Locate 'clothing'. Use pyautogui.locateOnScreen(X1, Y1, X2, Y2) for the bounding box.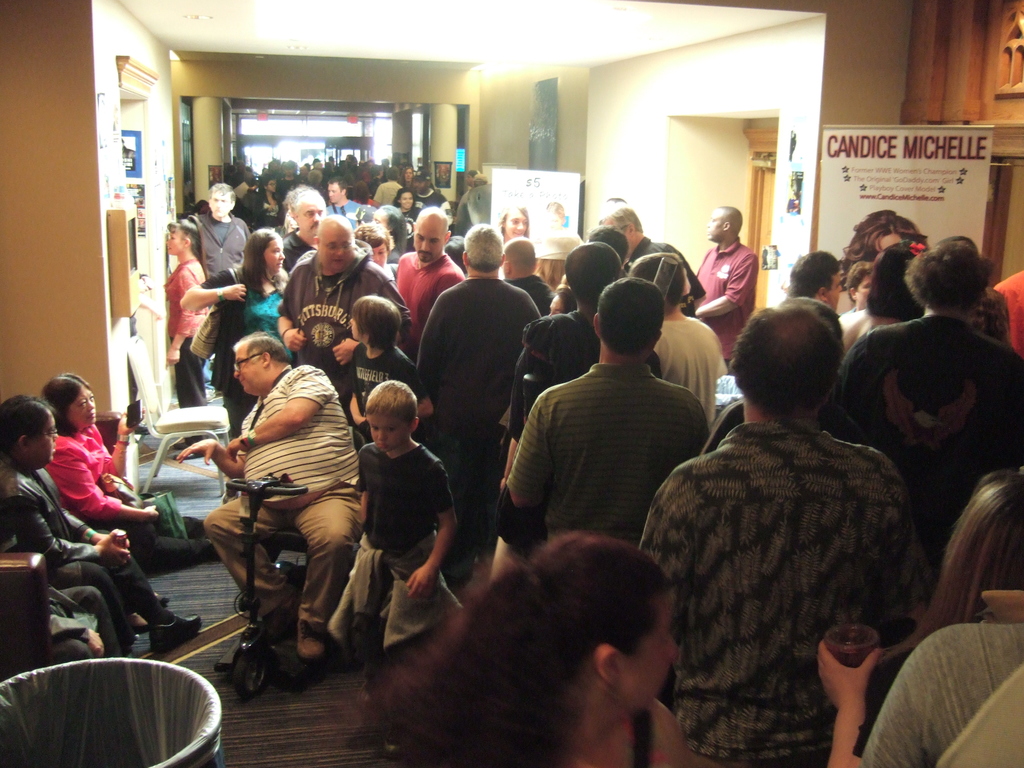
pyautogui.locateOnScreen(456, 193, 467, 237).
